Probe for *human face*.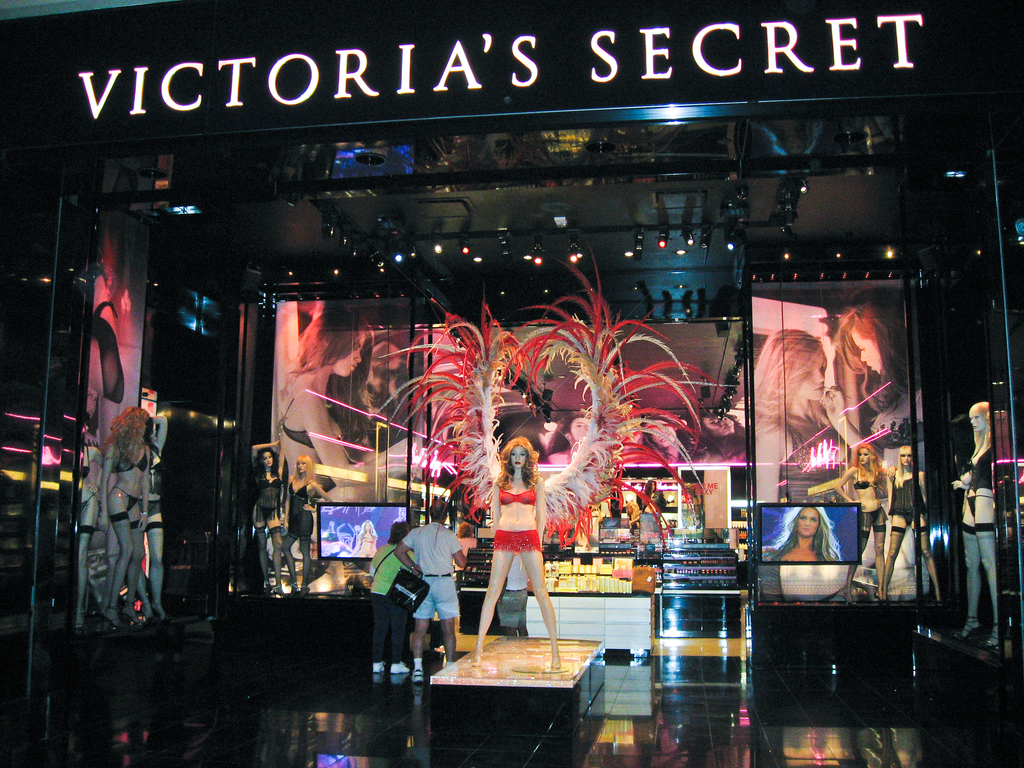
Probe result: l=330, t=332, r=363, b=380.
